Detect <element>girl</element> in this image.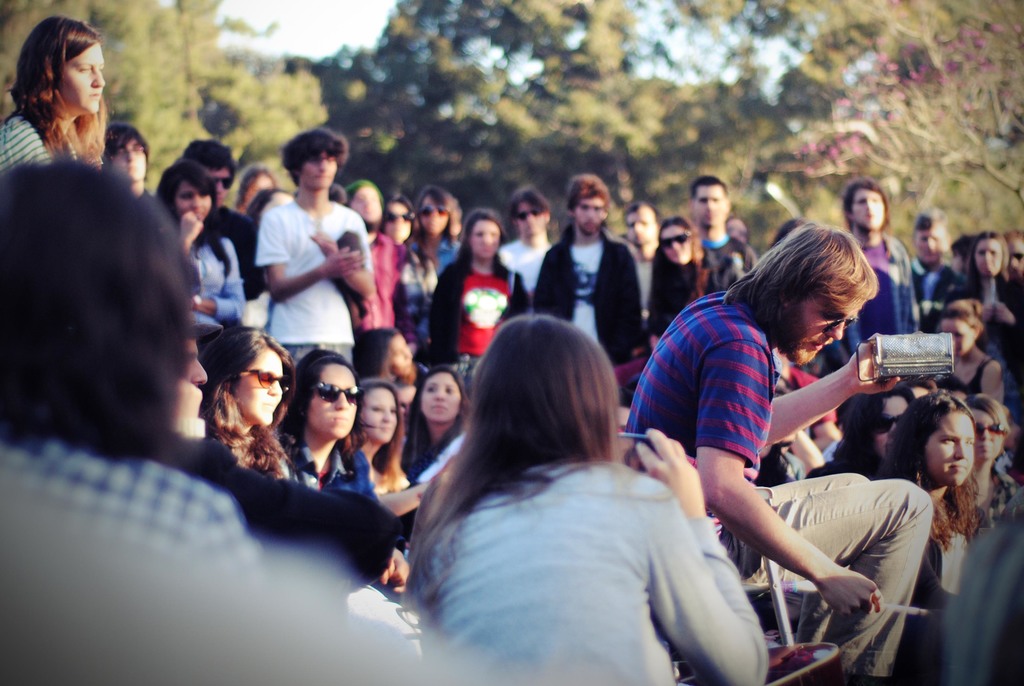
Detection: left=198, top=323, right=297, bottom=482.
